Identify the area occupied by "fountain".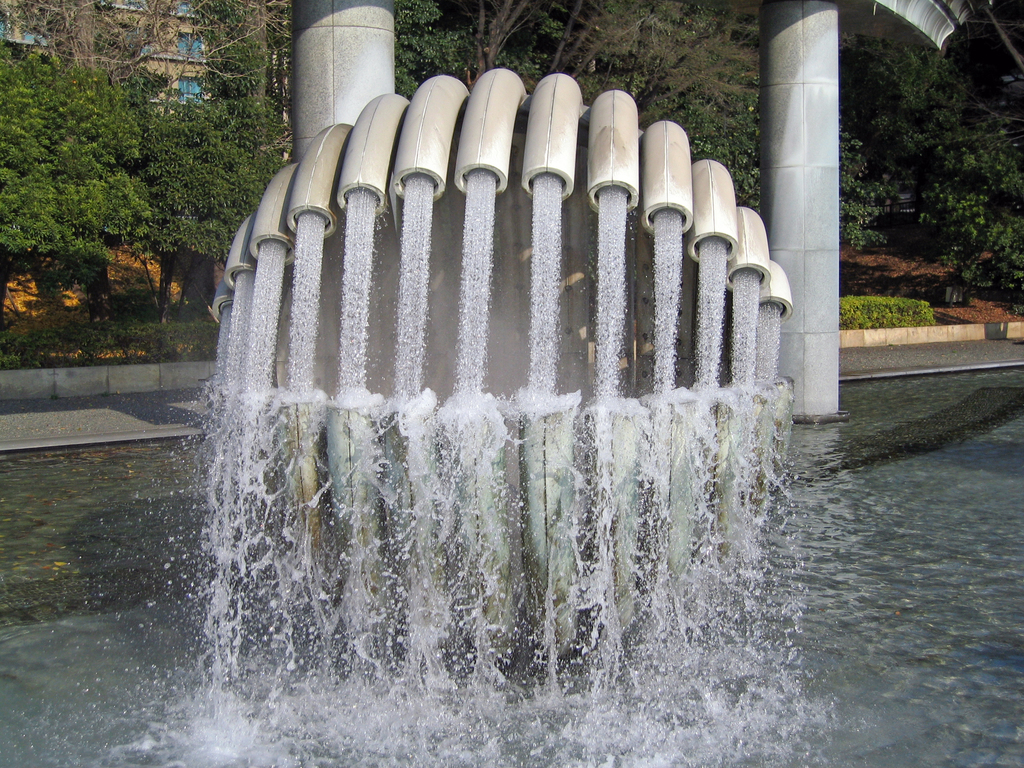
Area: 151,22,806,767.
